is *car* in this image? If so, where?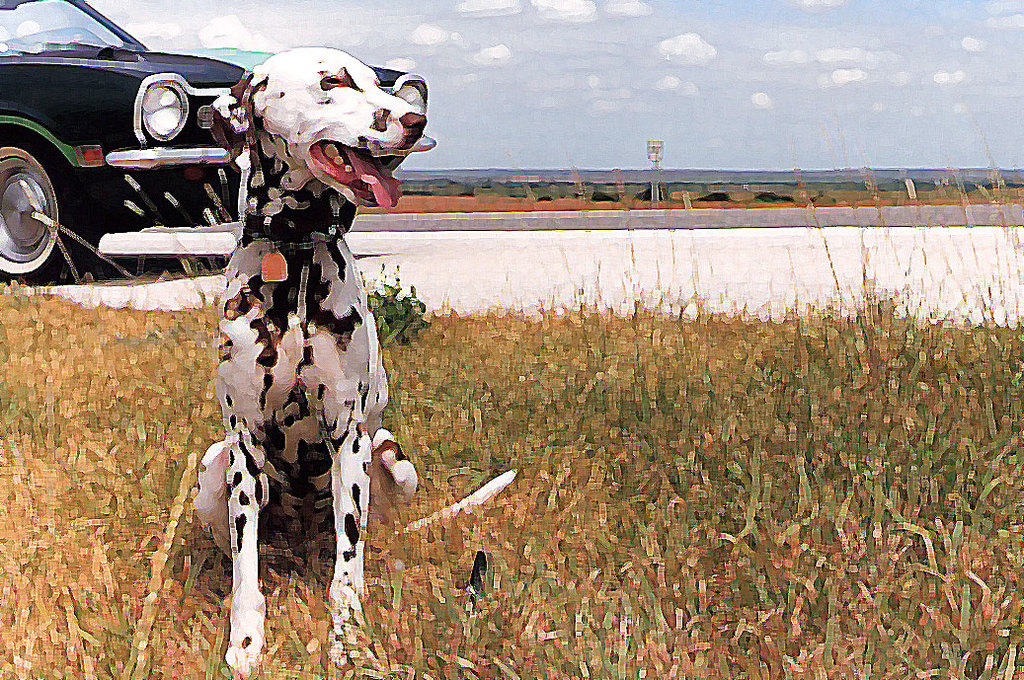
Yes, at rect(0, 0, 262, 268).
